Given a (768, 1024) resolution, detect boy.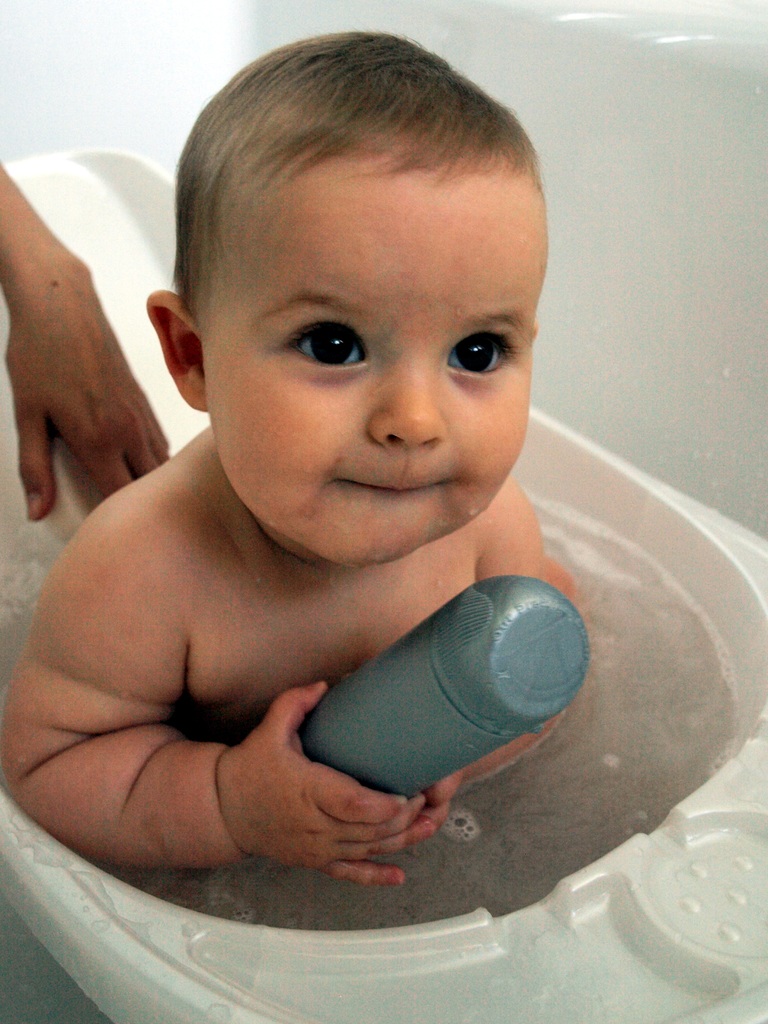
(left=0, top=26, right=579, bottom=886).
